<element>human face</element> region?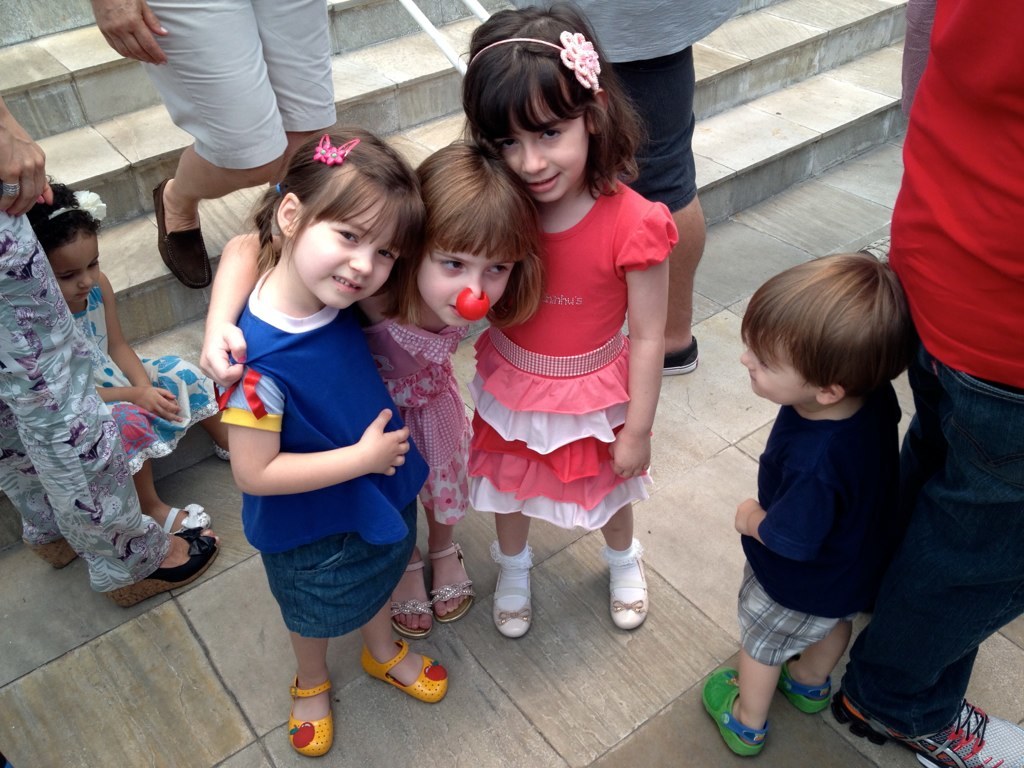
crop(417, 230, 514, 327)
